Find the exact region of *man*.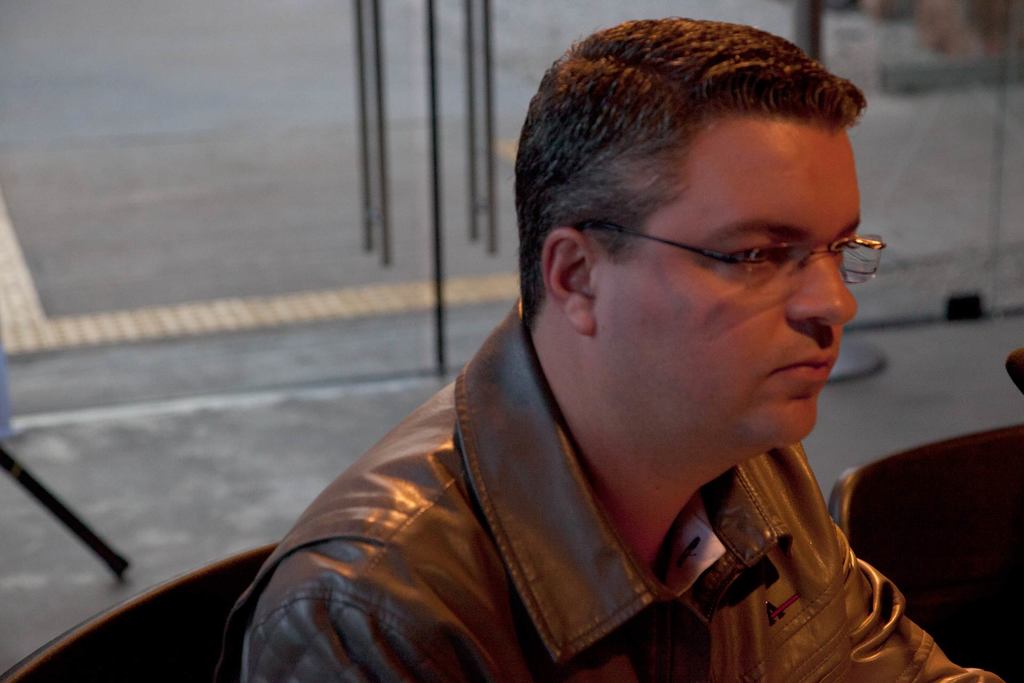
Exact region: <region>221, 12, 1005, 682</region>.
